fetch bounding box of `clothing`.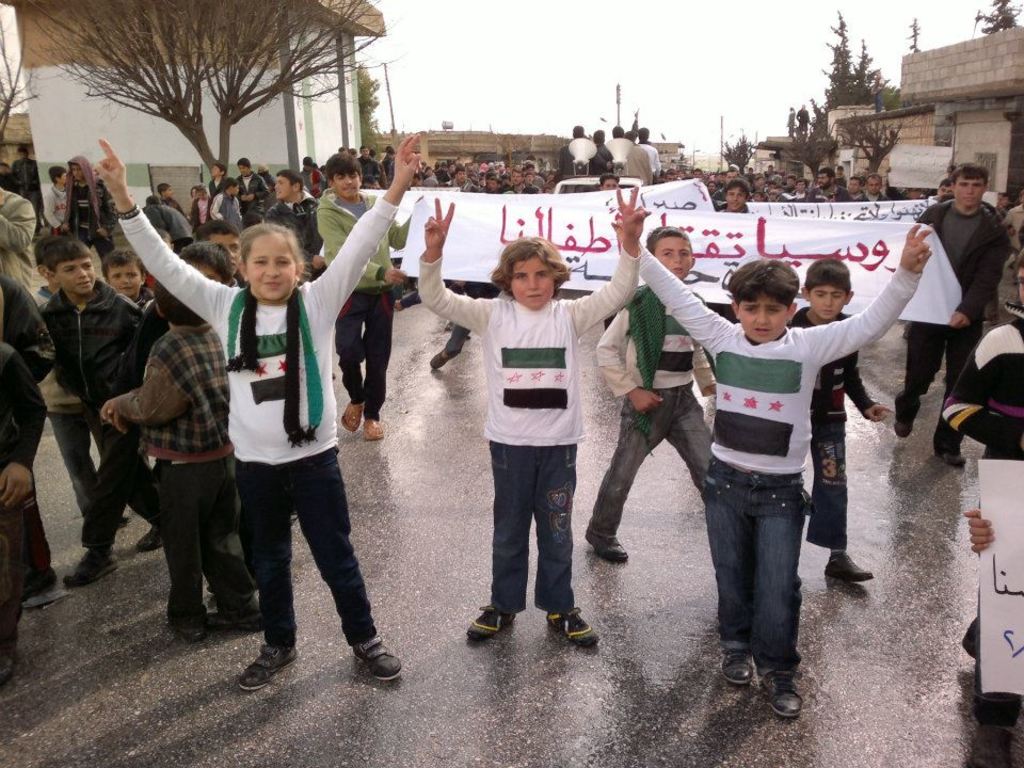
Bbox: {"left": 191, "top": 192, "right": 215, "bottom": 226}.
